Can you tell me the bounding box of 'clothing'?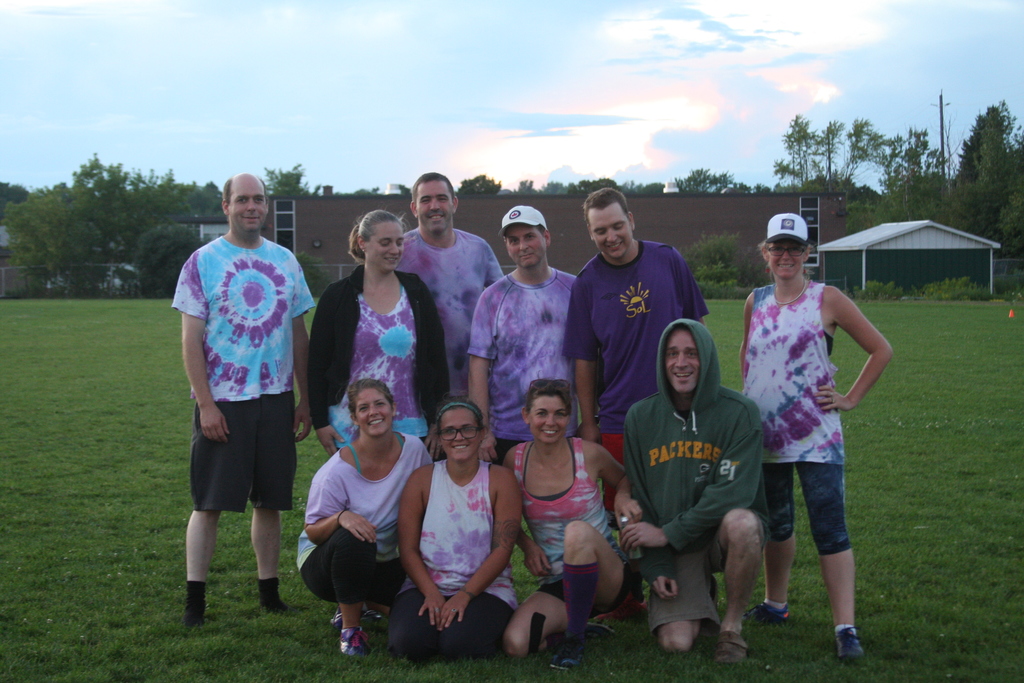
detection(327, 283, 428, 417).
